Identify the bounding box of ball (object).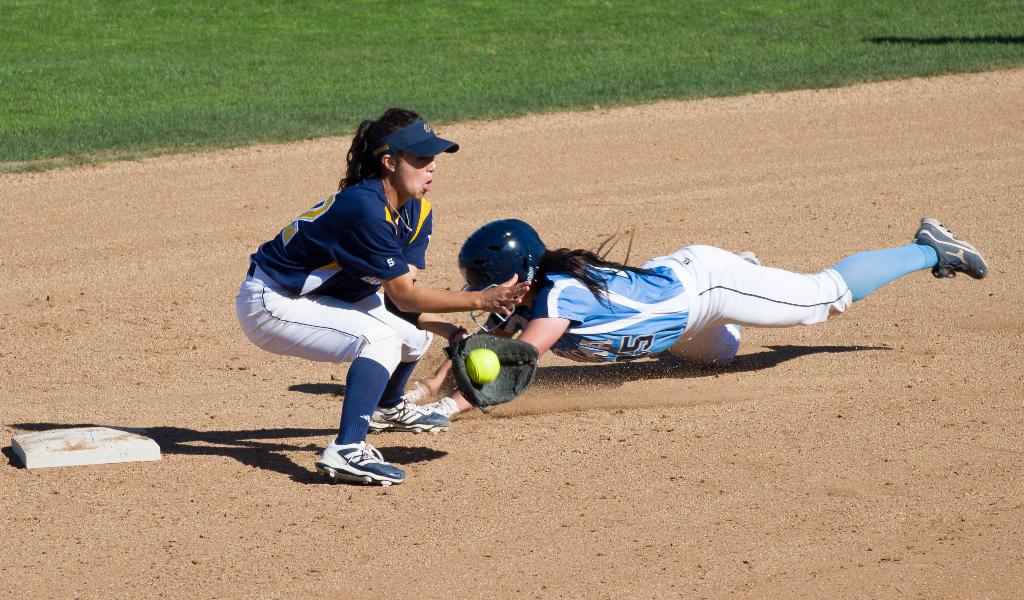
region(465, 350, 502, 386).
